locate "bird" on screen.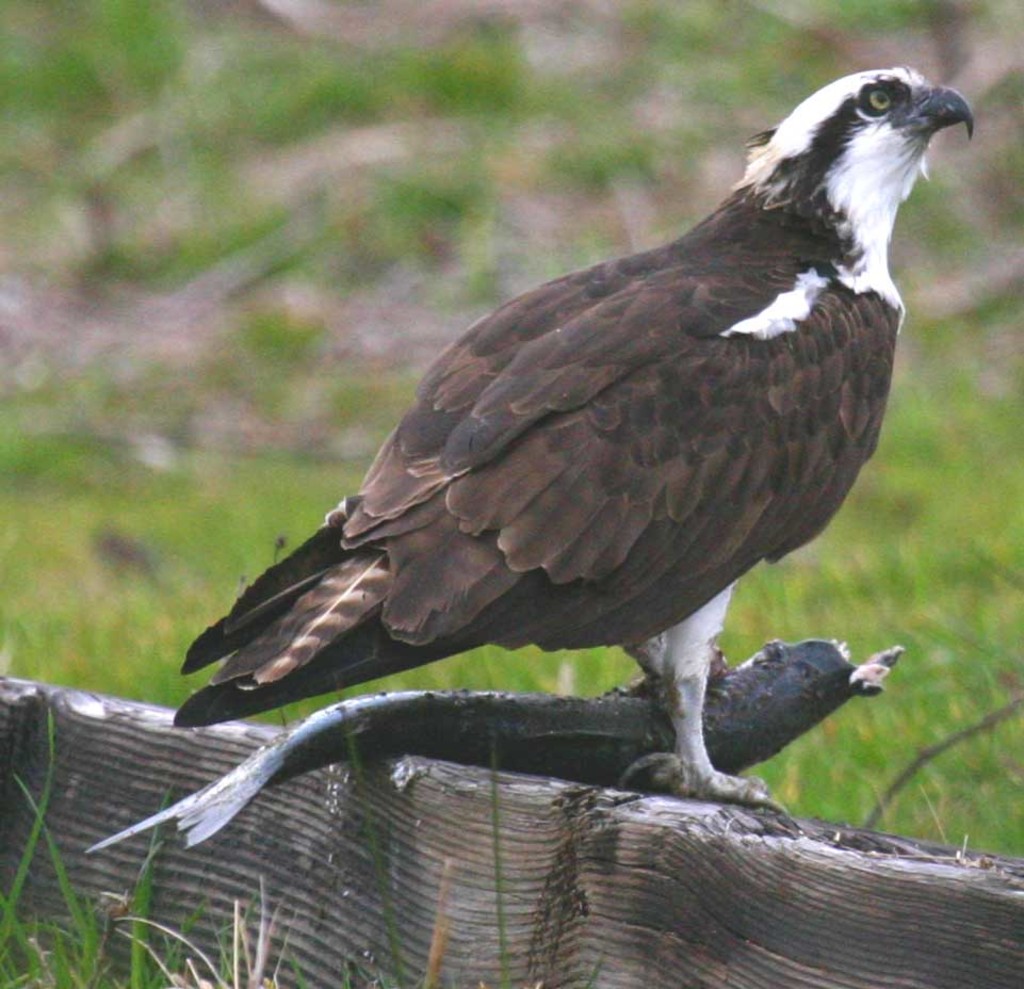
On screen at 175,56,964,788.
